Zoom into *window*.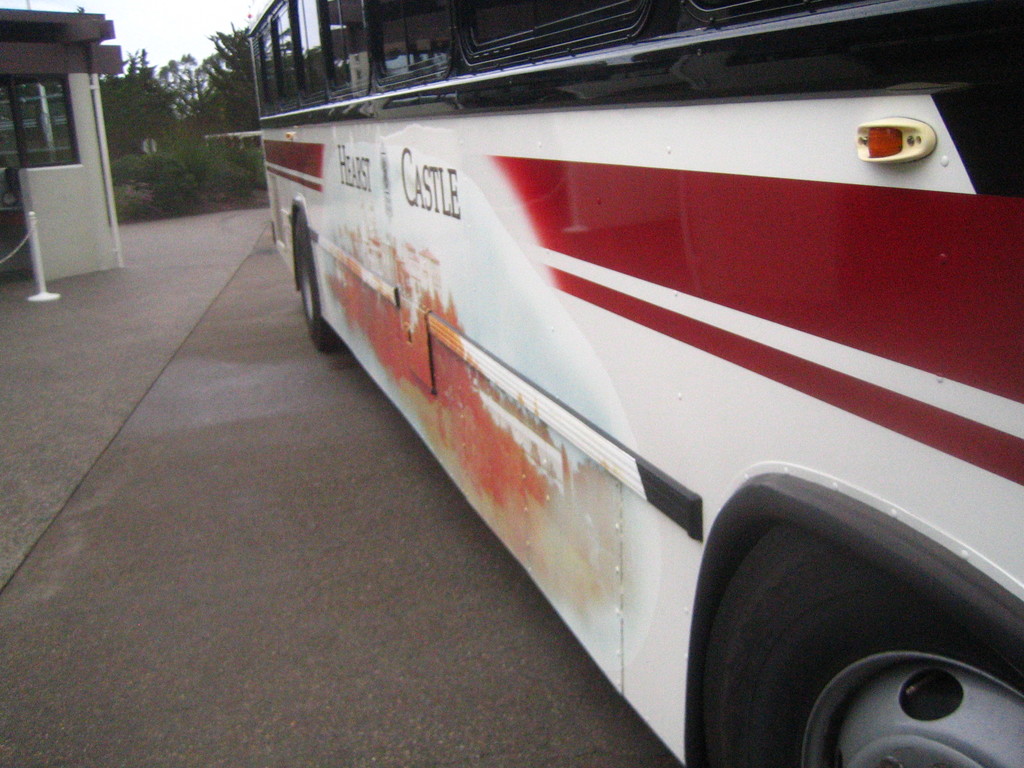
Zoom target: x1=8, y1=49, x2=90, y2=172.
